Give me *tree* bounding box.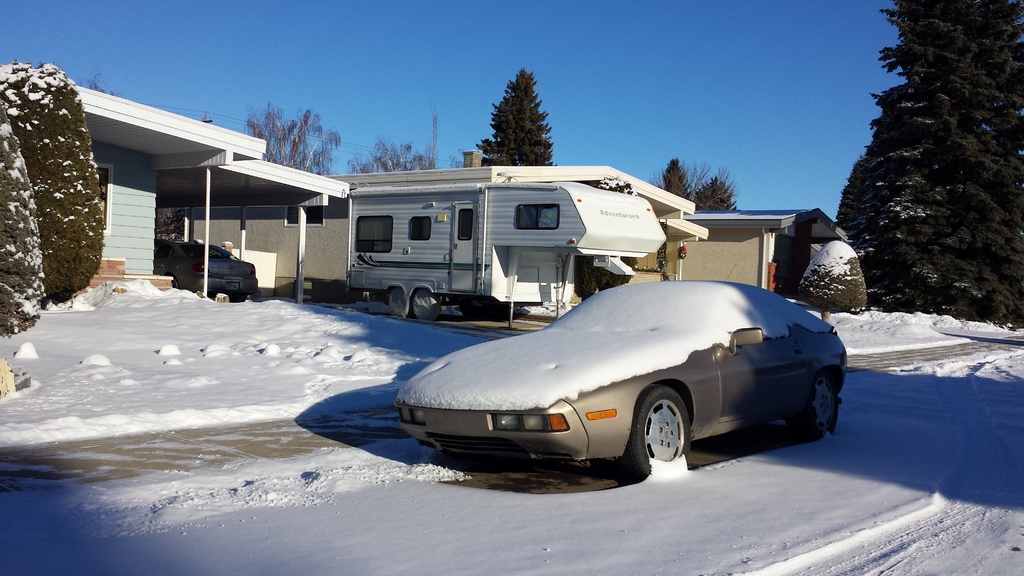
(left=660, top=159, right=687, bottom=198).
